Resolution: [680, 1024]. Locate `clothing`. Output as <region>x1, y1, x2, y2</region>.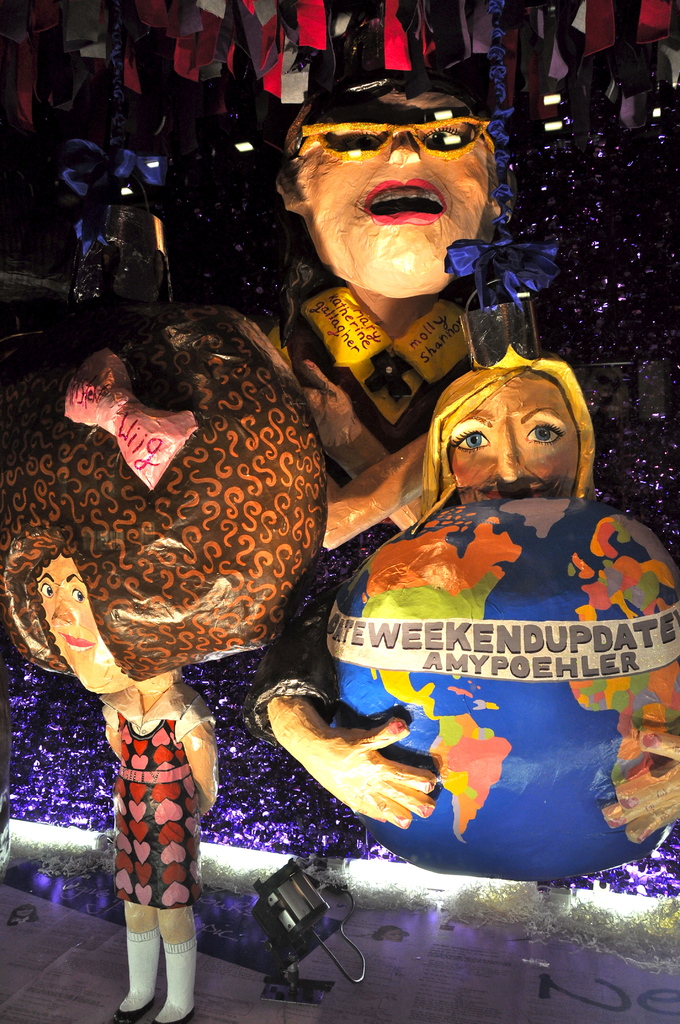
<region>147, 6, 206, 73</region>.
